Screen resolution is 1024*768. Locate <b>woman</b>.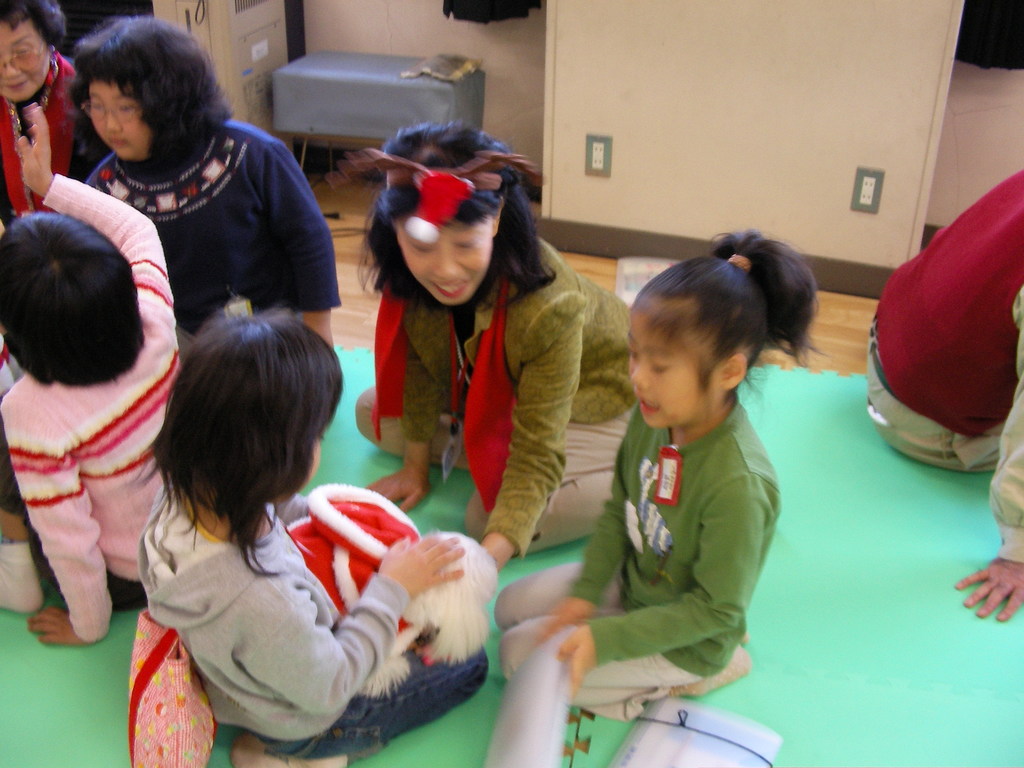
<bbox>340, 130, 616, 572</bbox>.
